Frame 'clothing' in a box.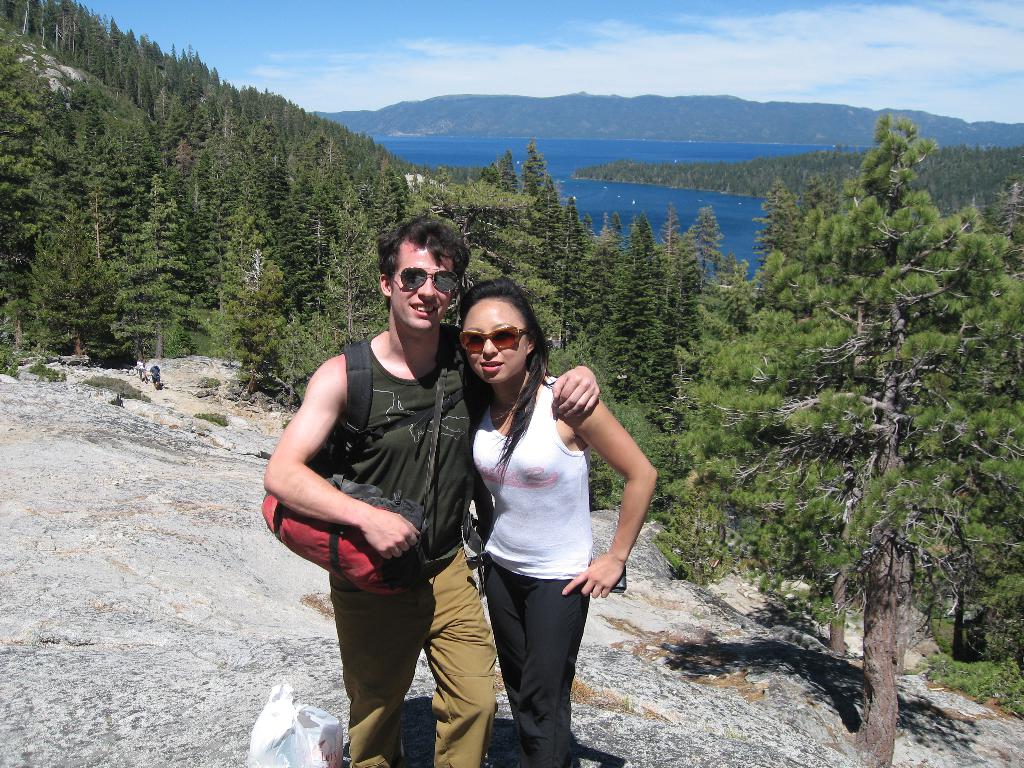
[340, 328, 492, 764].
